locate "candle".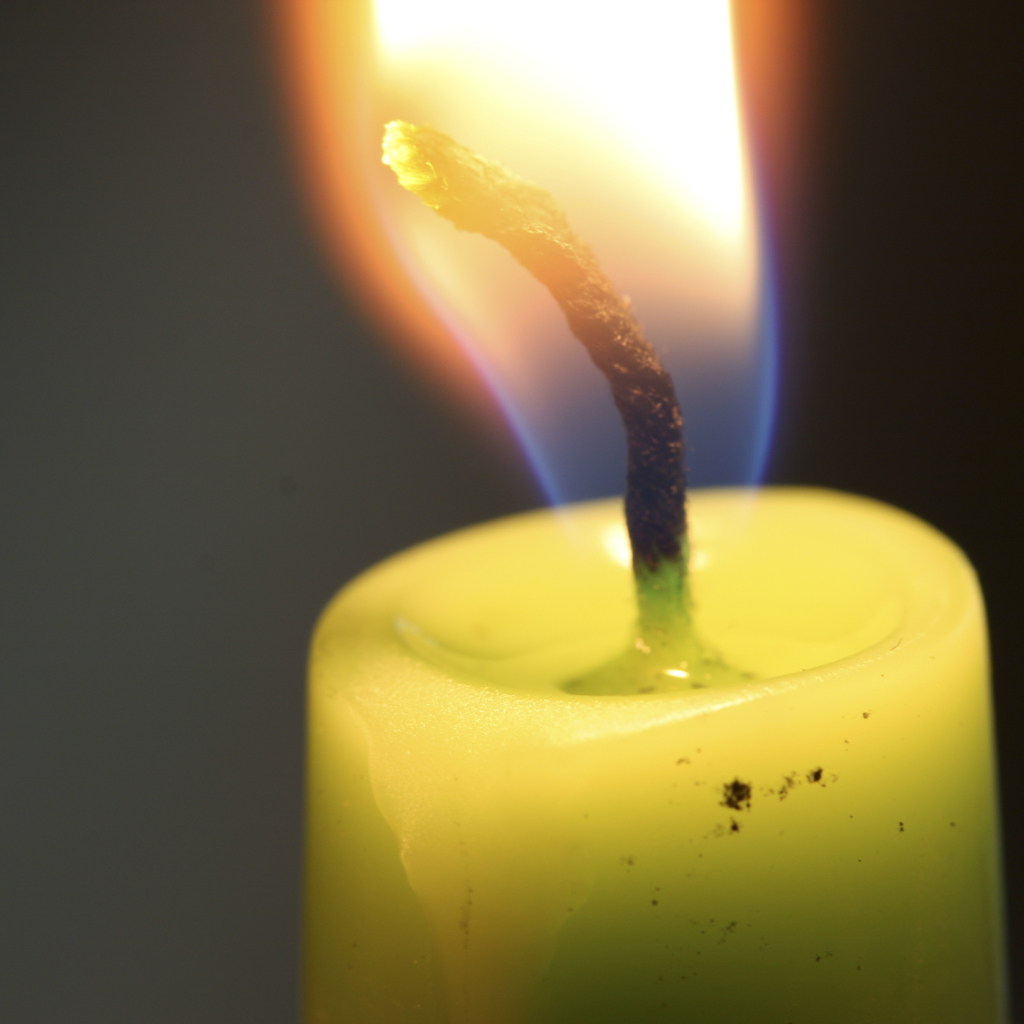
Bounding box: (left=264, top=0, right=1011, bottom=1021).
